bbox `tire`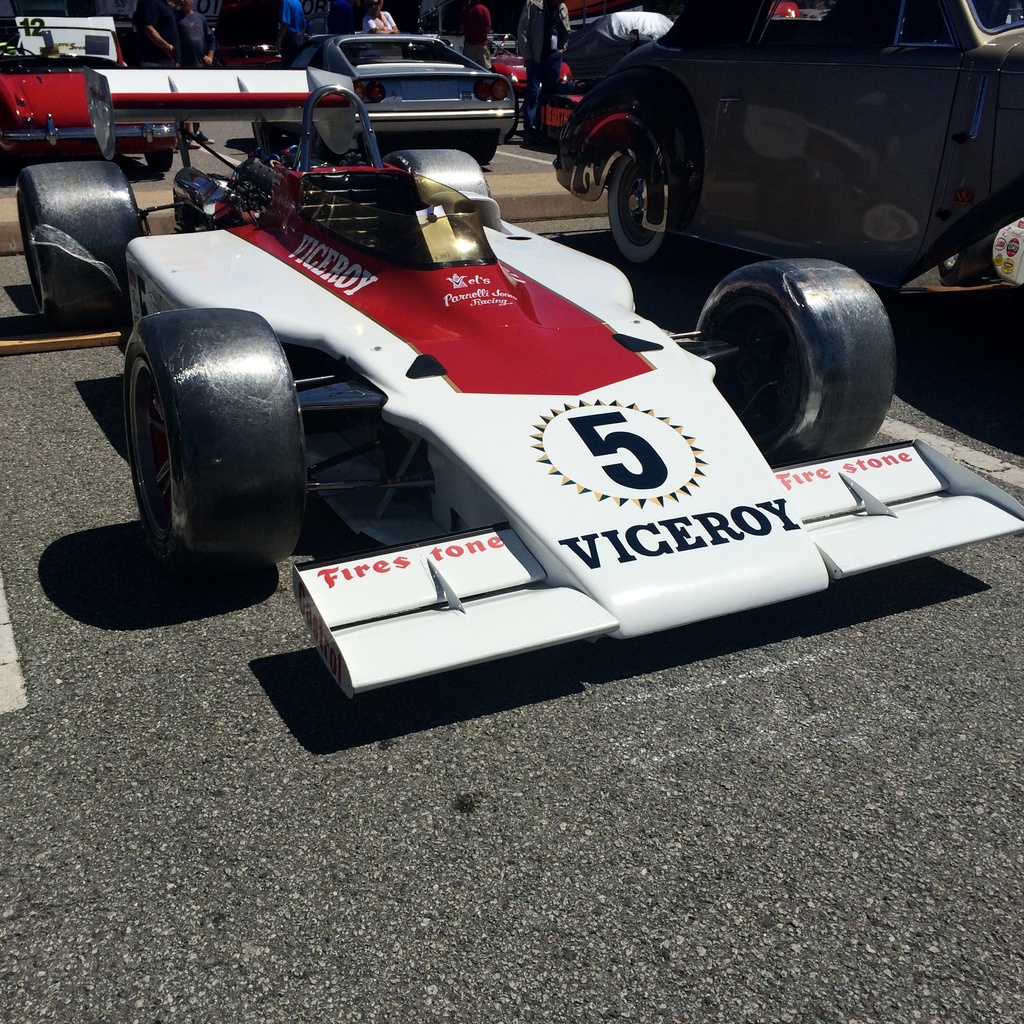
pyautogui.locateOnScreen(605, 155, 673, 264)
